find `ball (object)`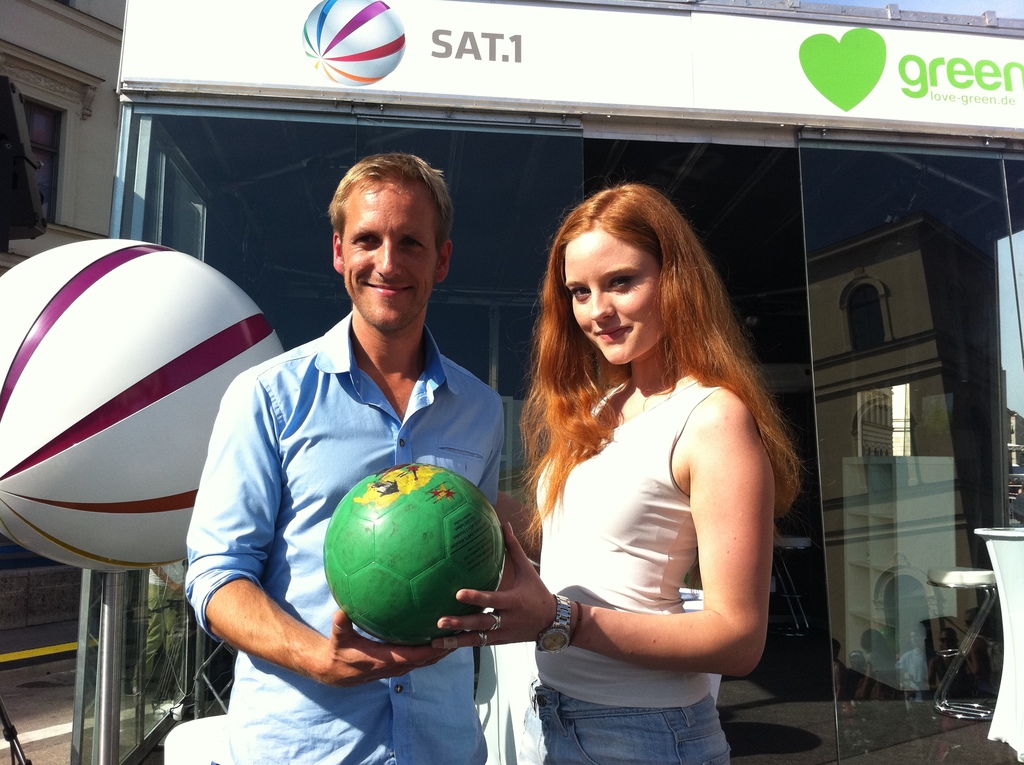
[x1=324, y1=459, x2=504, y2=647]
